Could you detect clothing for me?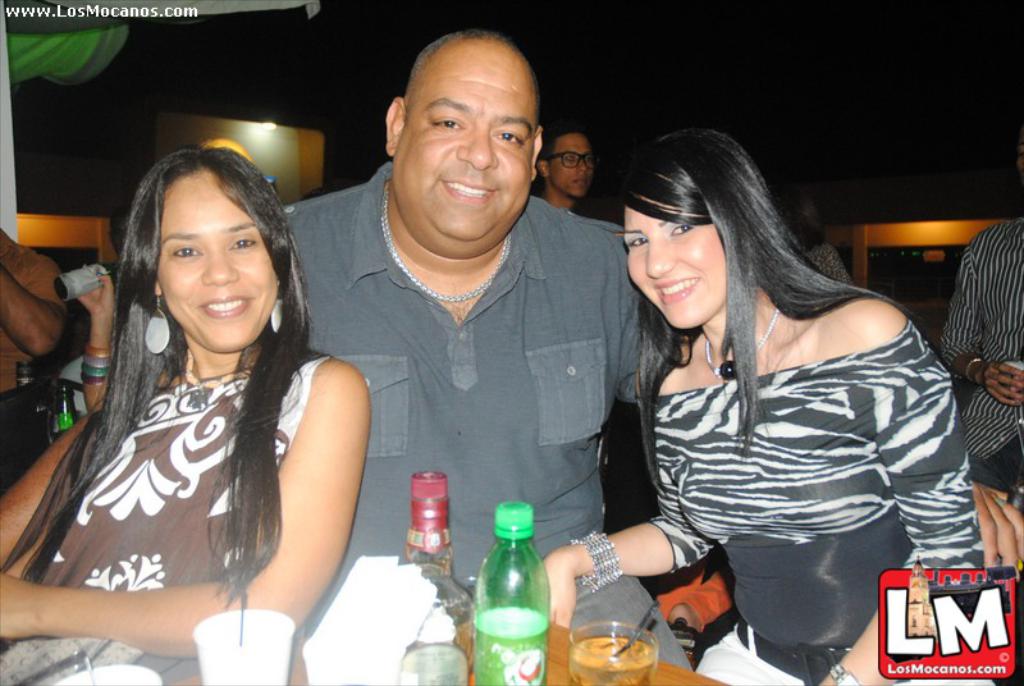
Detection result: [x1=936, y1=206, x2=1023, y2=495].
